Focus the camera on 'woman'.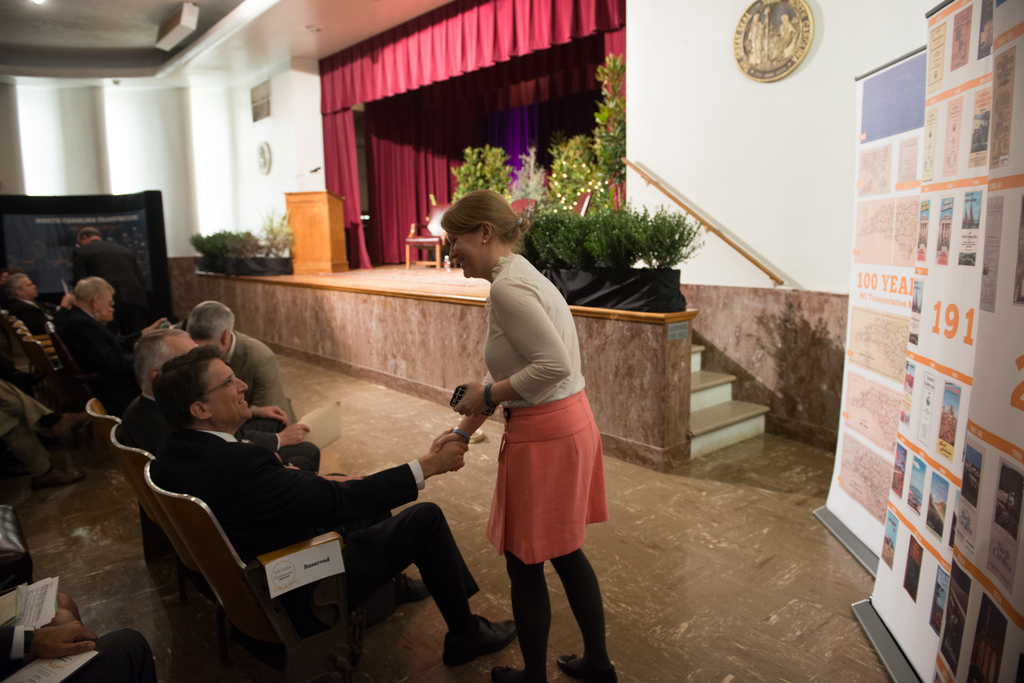
Focus region: 451:241:620:654.
